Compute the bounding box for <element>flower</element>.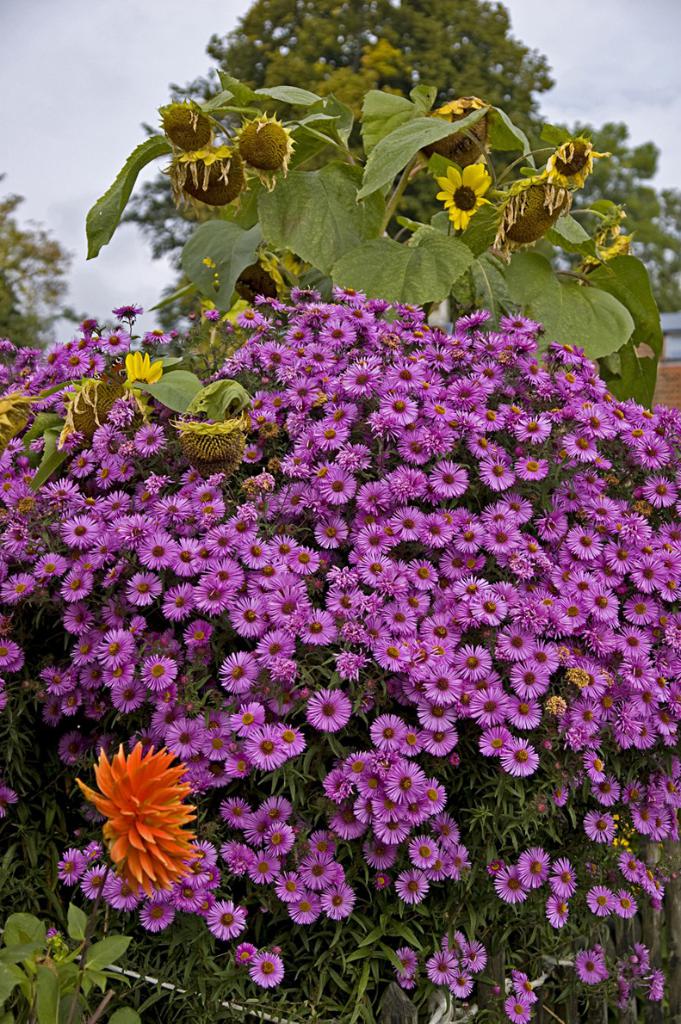
(507,993,530,1023).
